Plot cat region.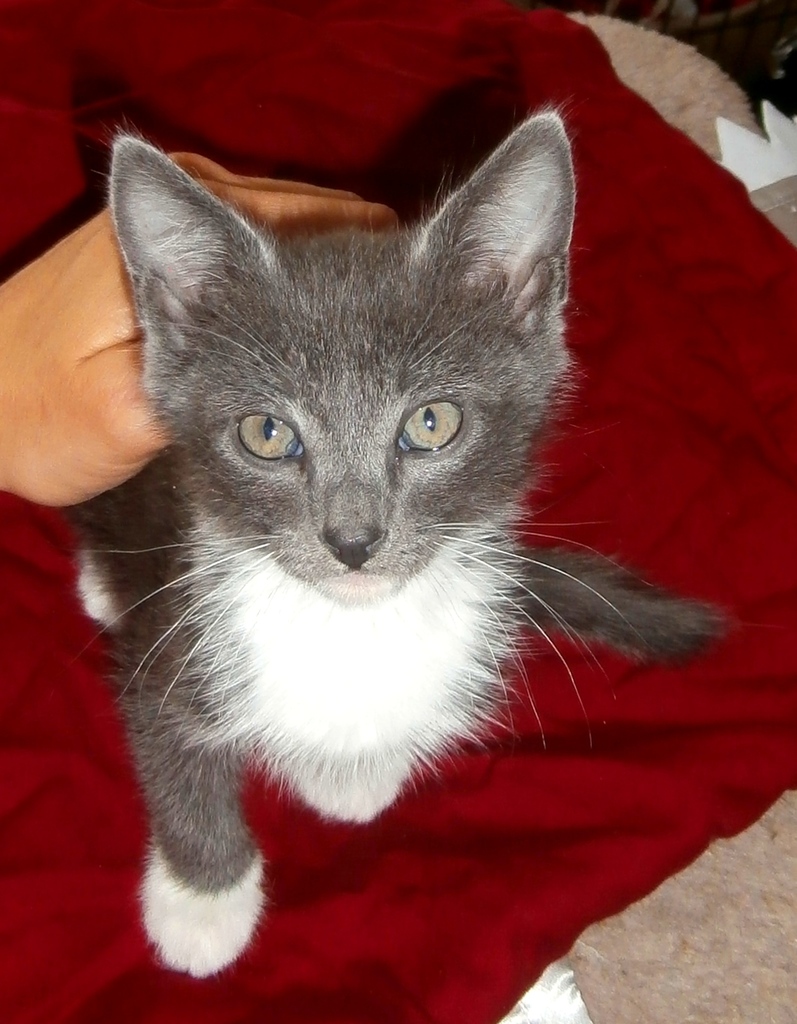
Plotted at bbox(55, 102, 718, 984).
